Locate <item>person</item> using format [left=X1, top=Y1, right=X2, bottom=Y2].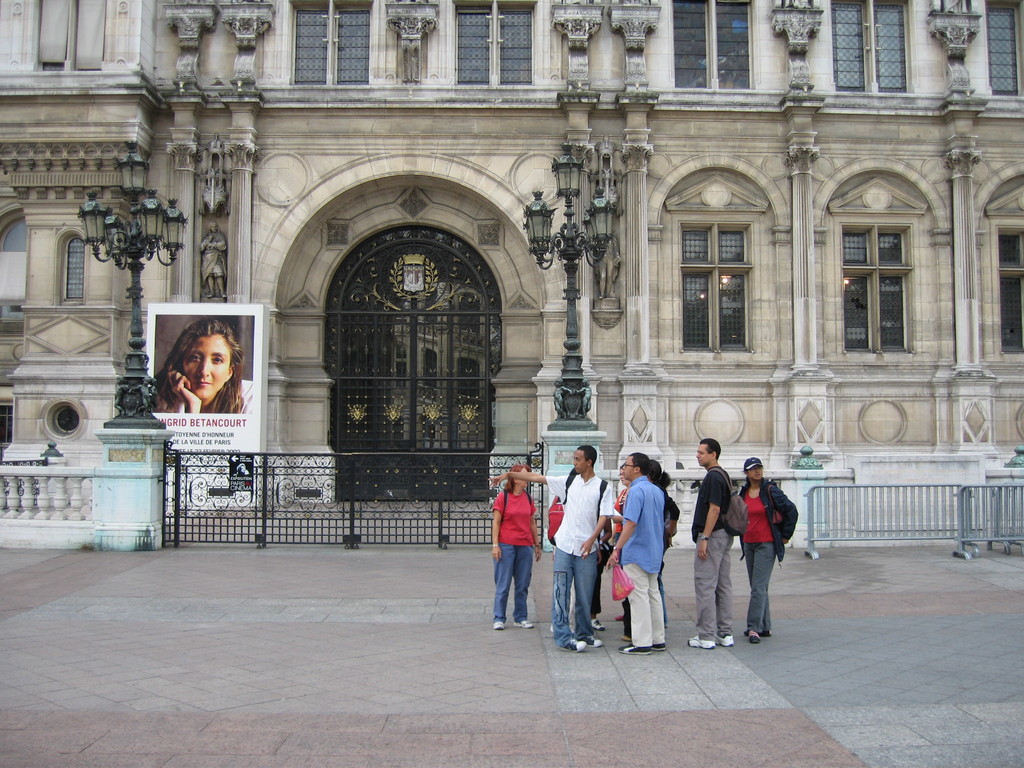
[left=595, top=232, right=624, bottom=300].
